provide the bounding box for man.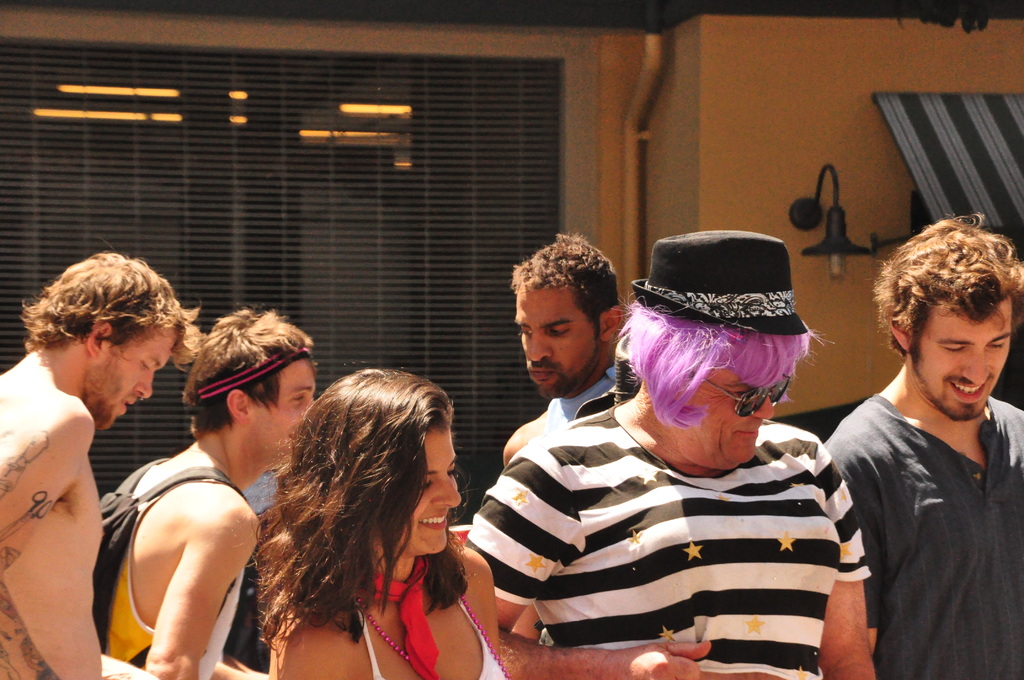
101, 302, 320, 679.
